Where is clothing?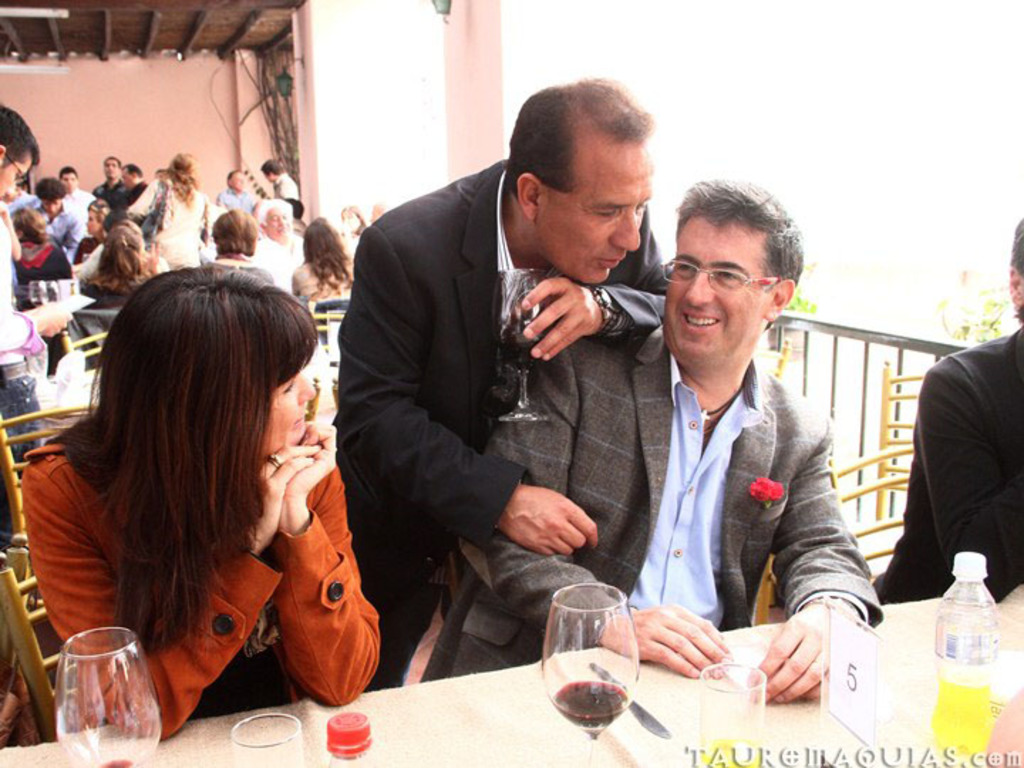
x1=336, y1=158, x2=680, y2=686.
